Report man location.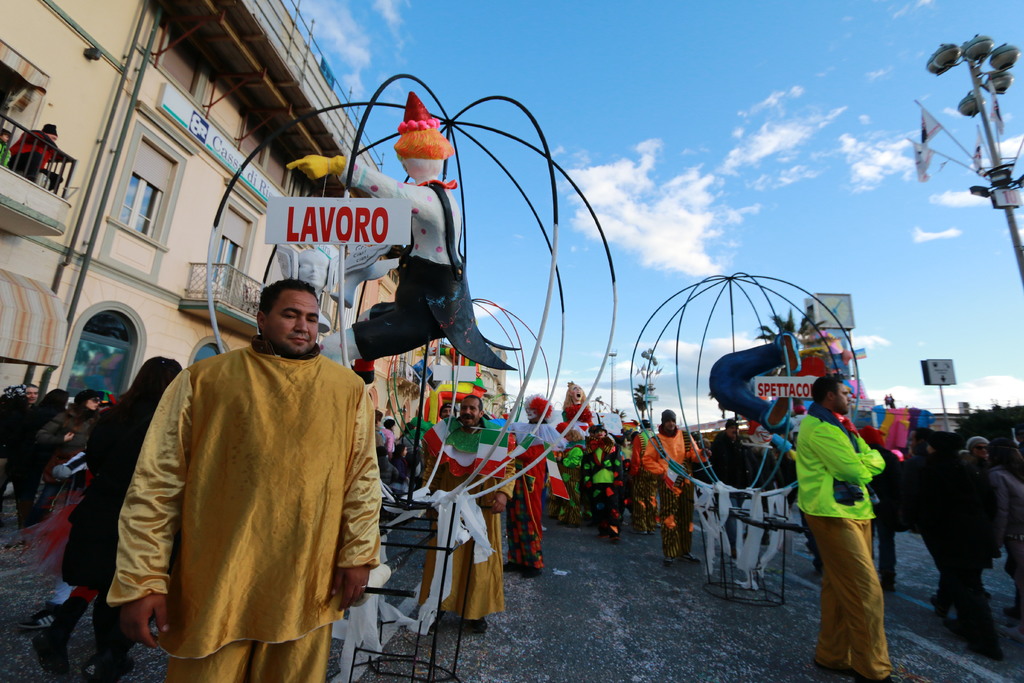
Report: 796 377 904 682.
